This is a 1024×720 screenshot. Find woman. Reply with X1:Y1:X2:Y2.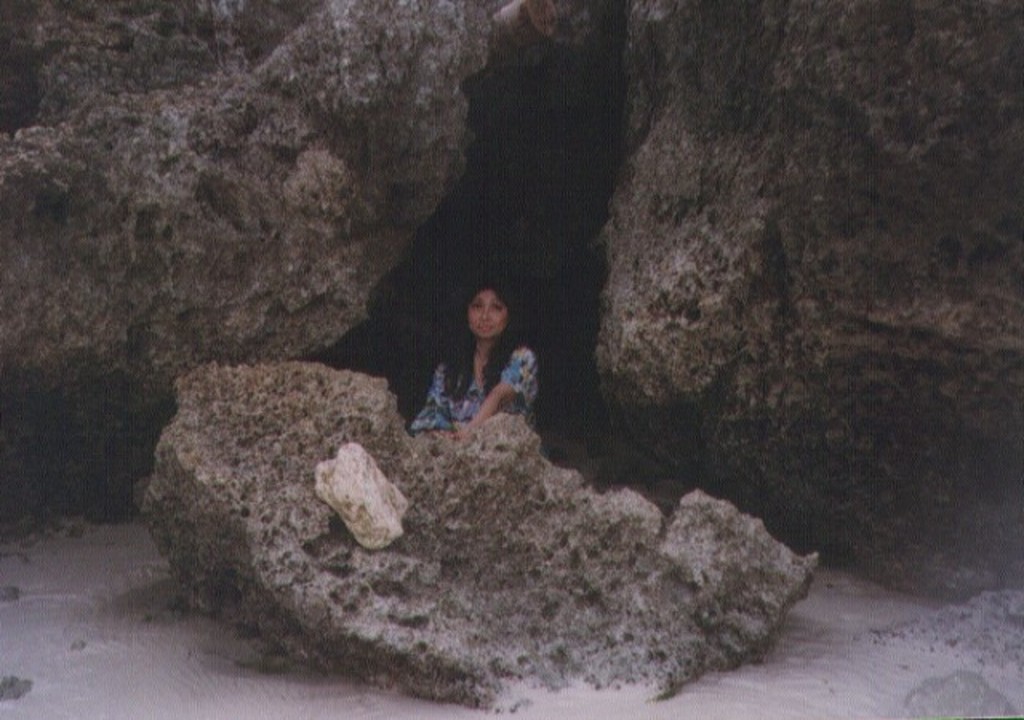
414:259:549:453.
